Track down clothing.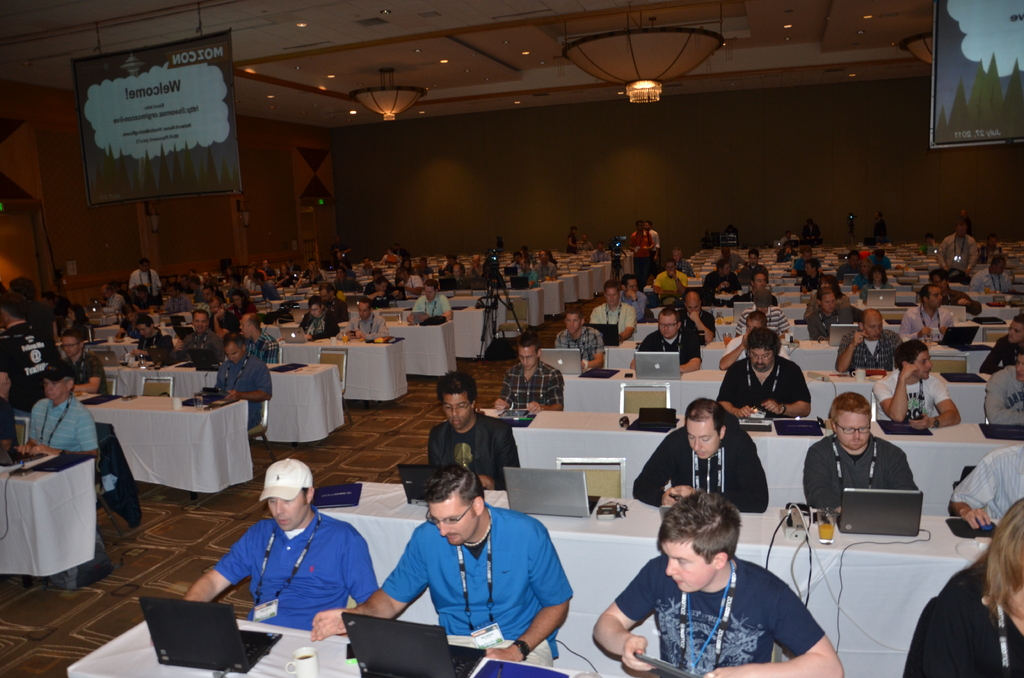
Tracked to 801,306,847,350.
